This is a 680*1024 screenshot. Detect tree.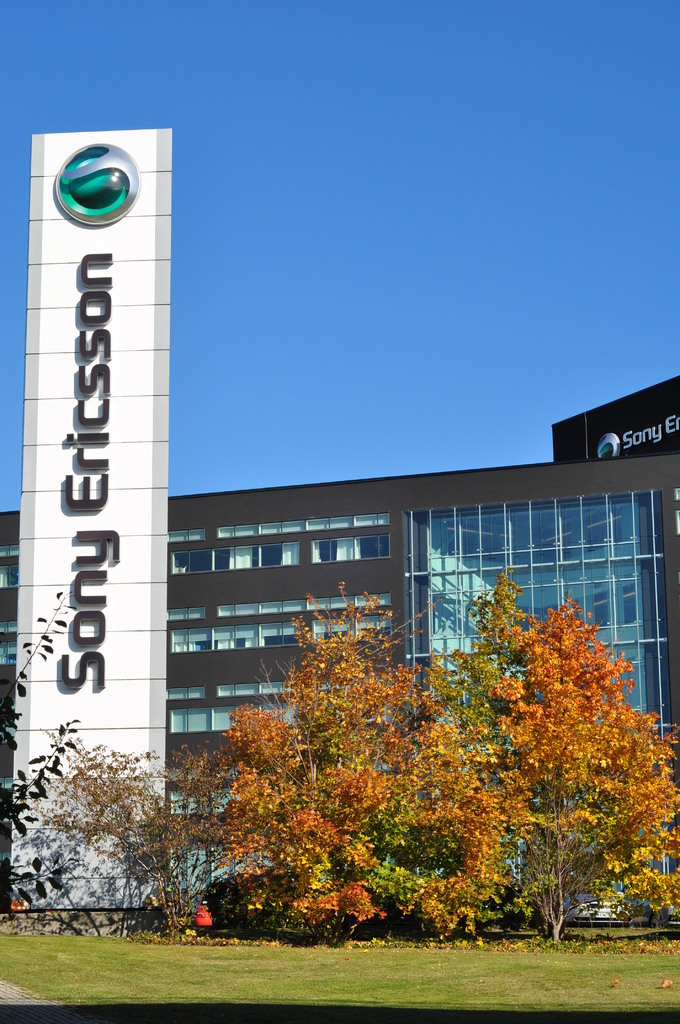
[x1=220, y1=579, x2=444, y2=949].
